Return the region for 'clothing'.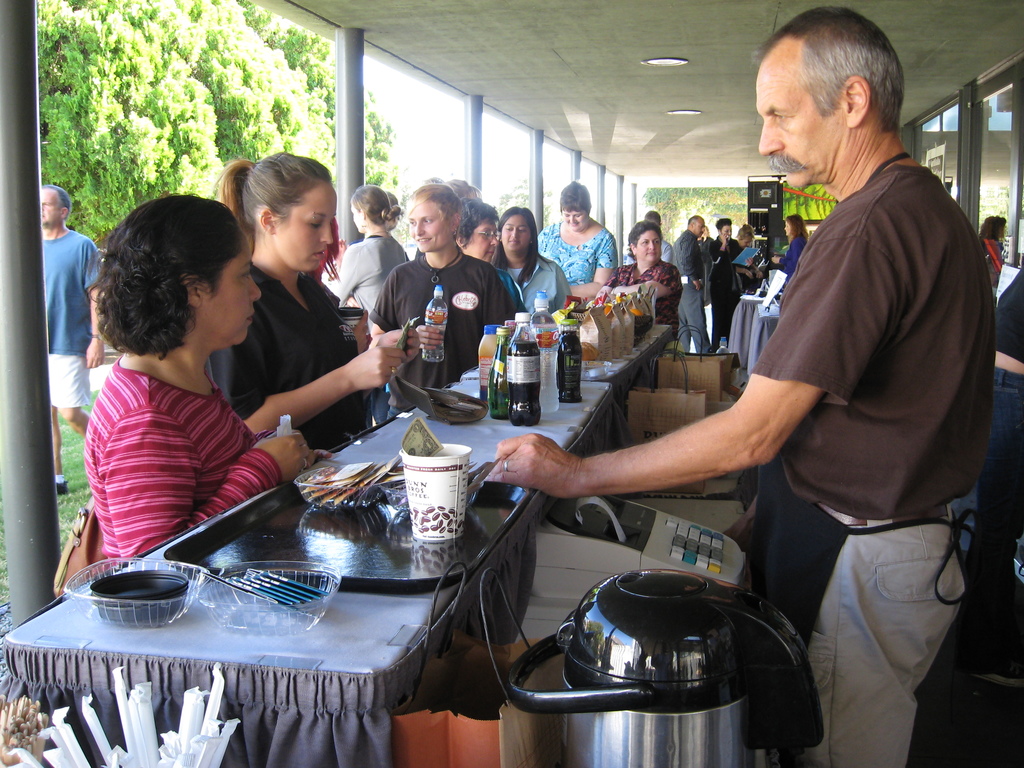
Rect(985, 364, 1023, 644).
